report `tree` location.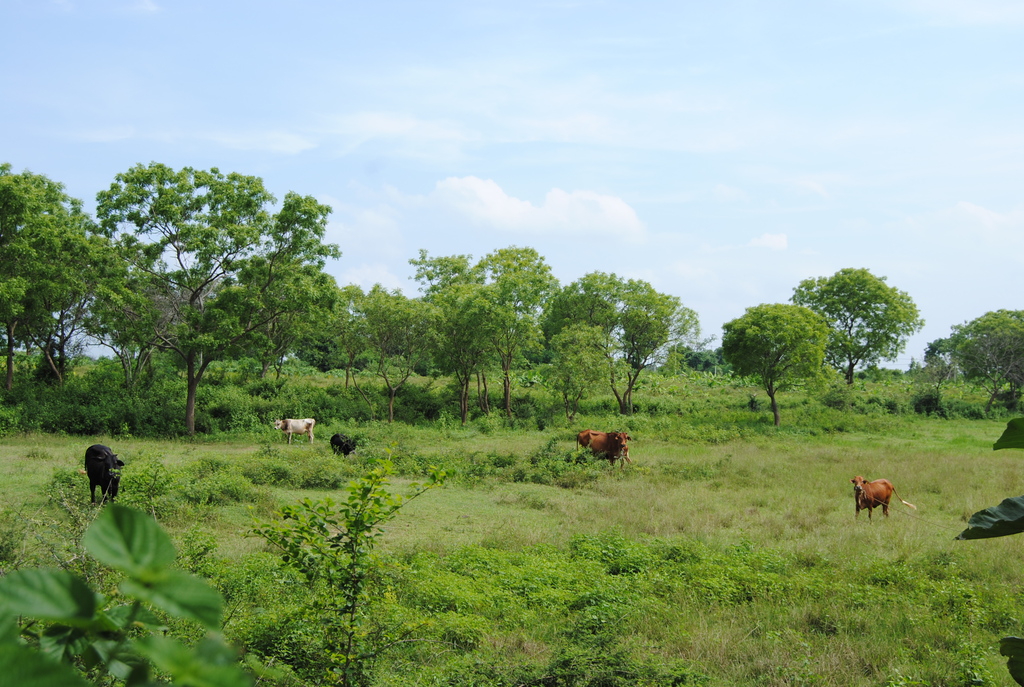
Report: (790, 261, 931, 390).
